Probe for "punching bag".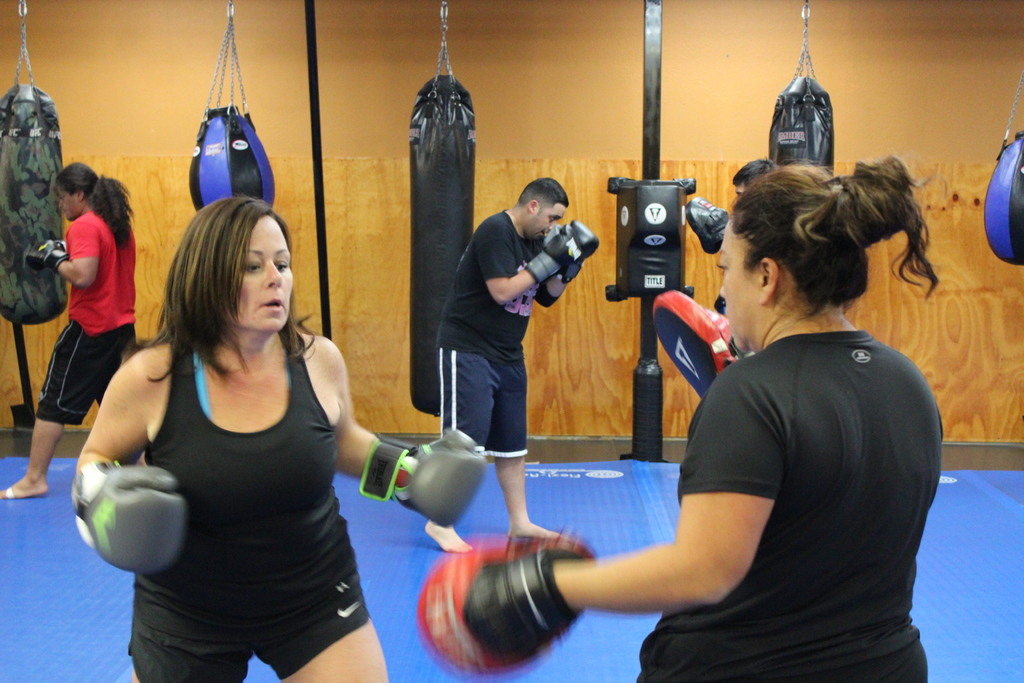
Probe result: <box>188,101,275,208</box>.
